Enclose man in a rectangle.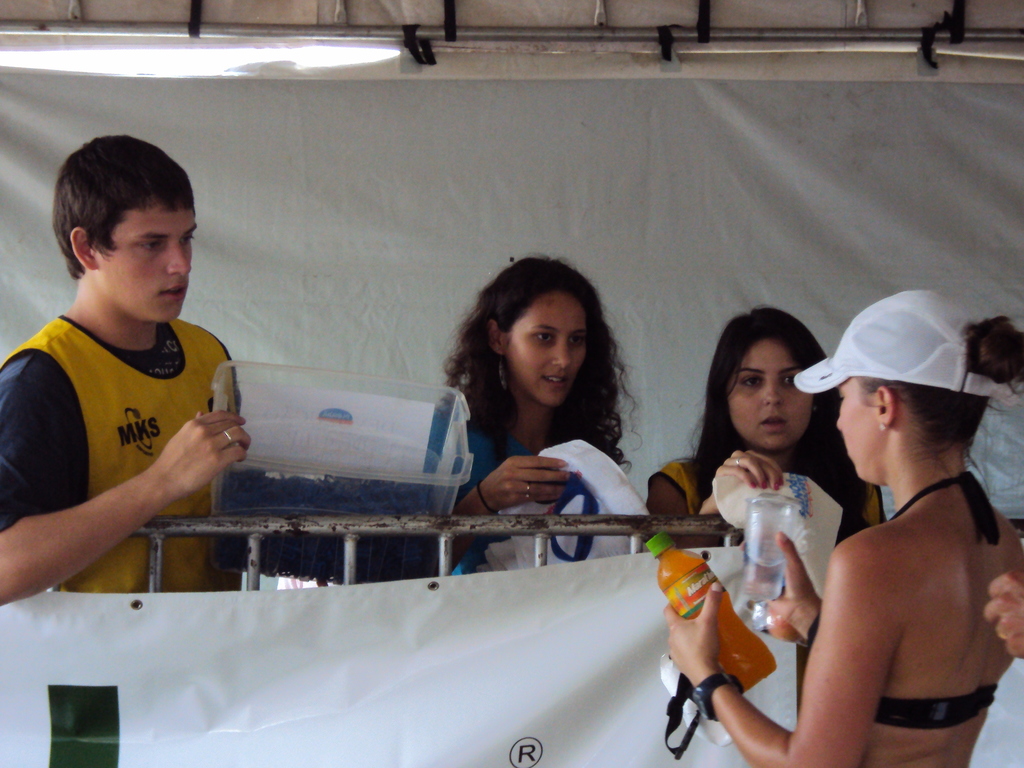
box(1, 168, 273, 618).
